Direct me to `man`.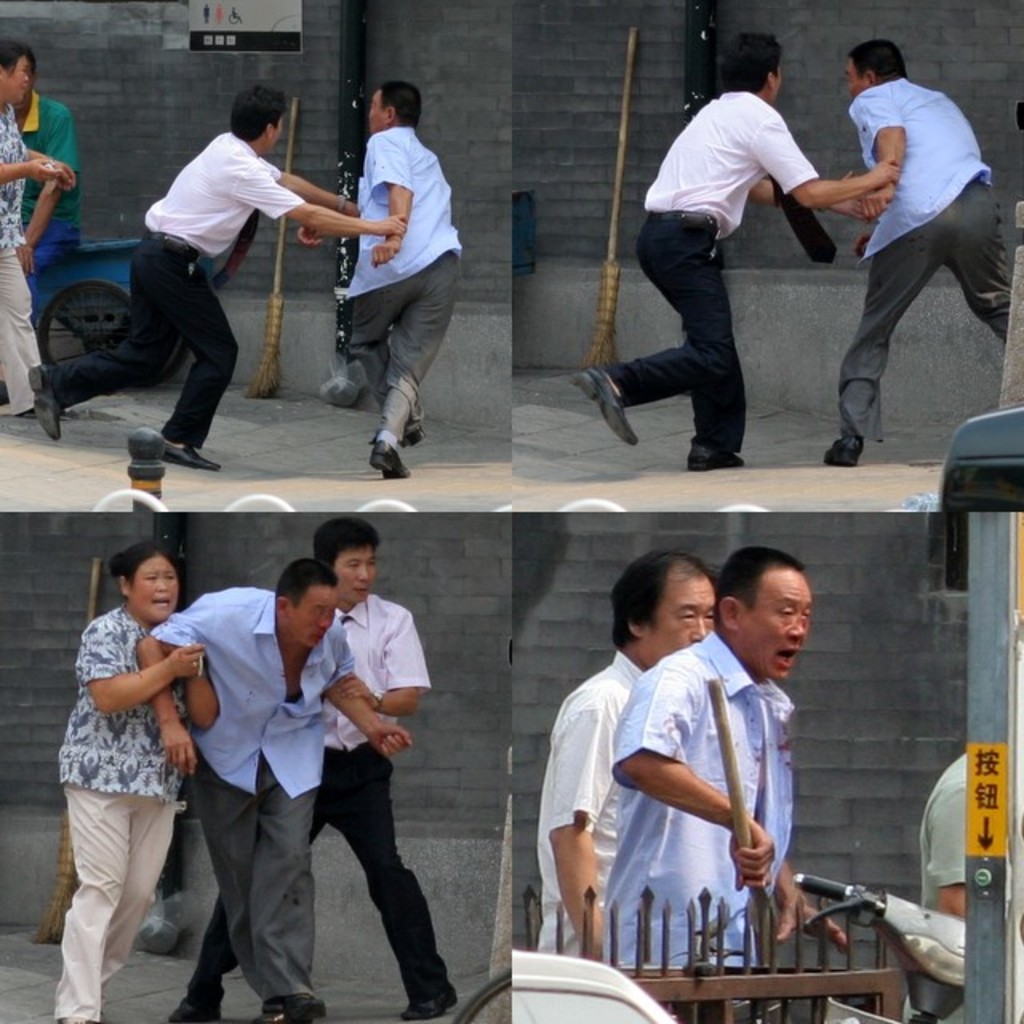
Direction: (606, 542, 861, 1022).
